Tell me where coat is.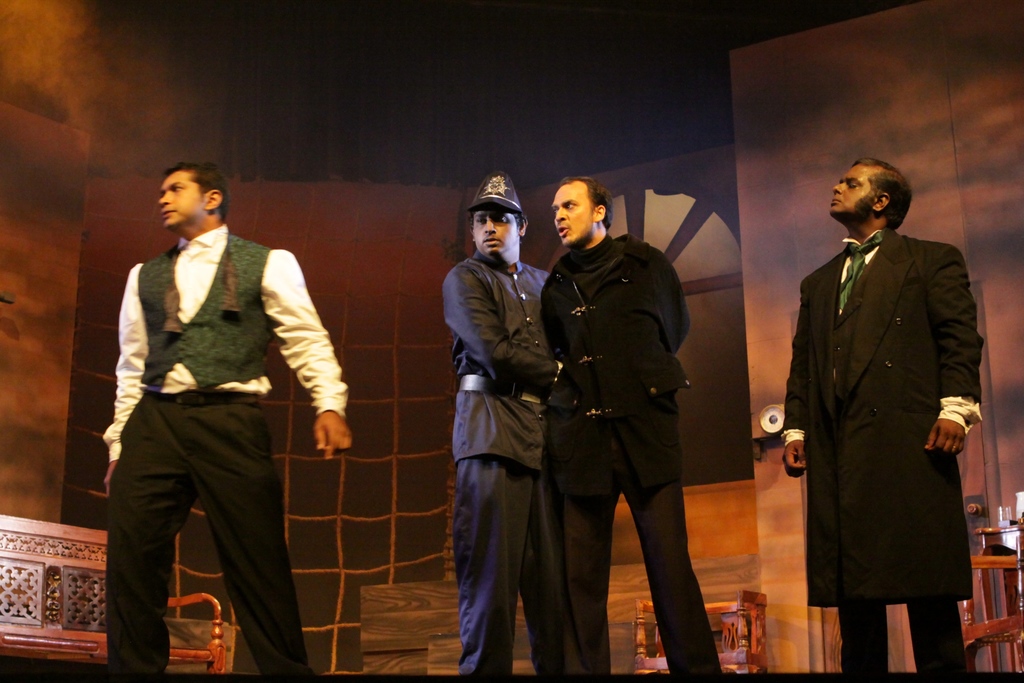
coat is at 782,169,990,632.
